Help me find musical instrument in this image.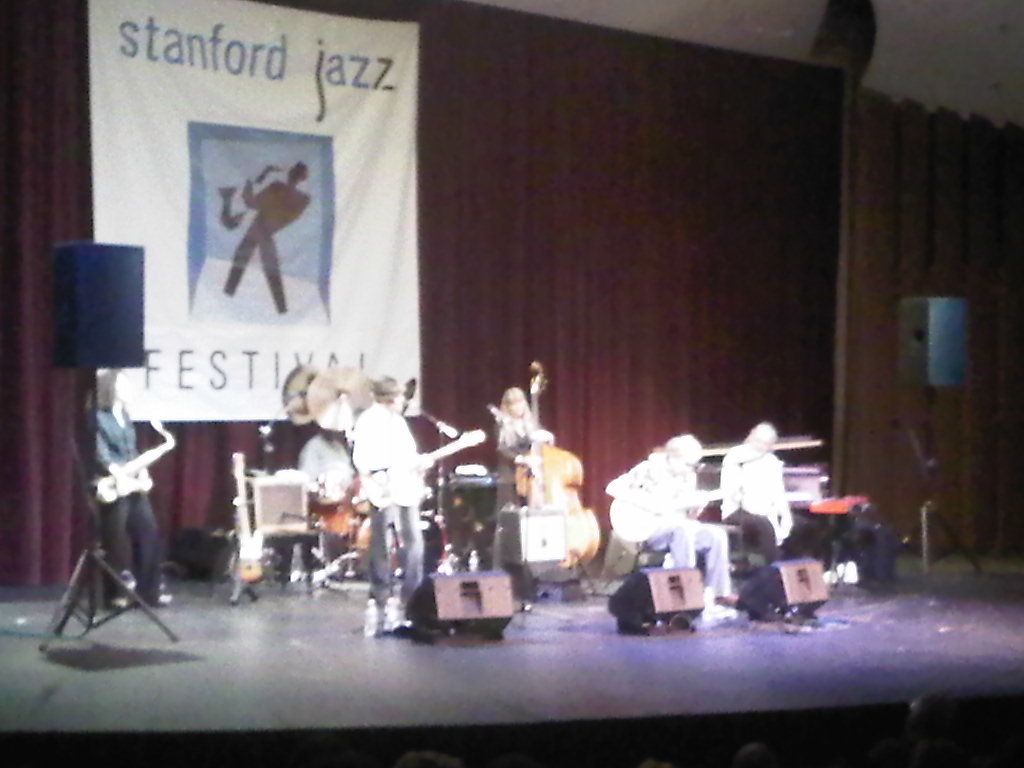
Found it: [left=298, top=427, right=363, bottom=500].
